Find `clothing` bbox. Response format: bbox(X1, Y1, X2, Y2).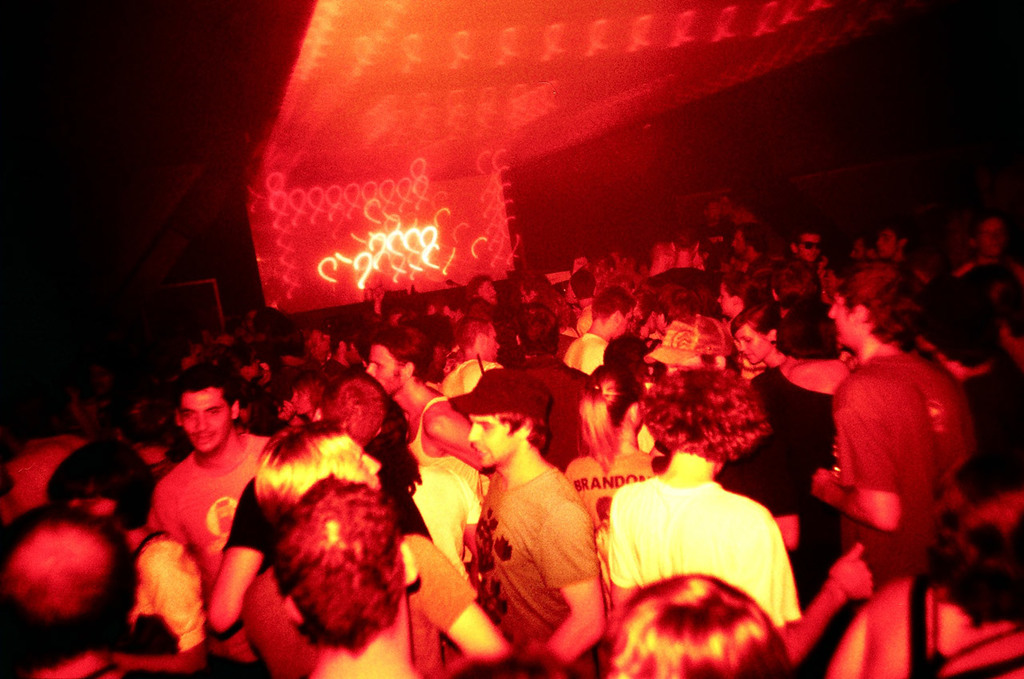
bbox(836, 351, 978, 588).
